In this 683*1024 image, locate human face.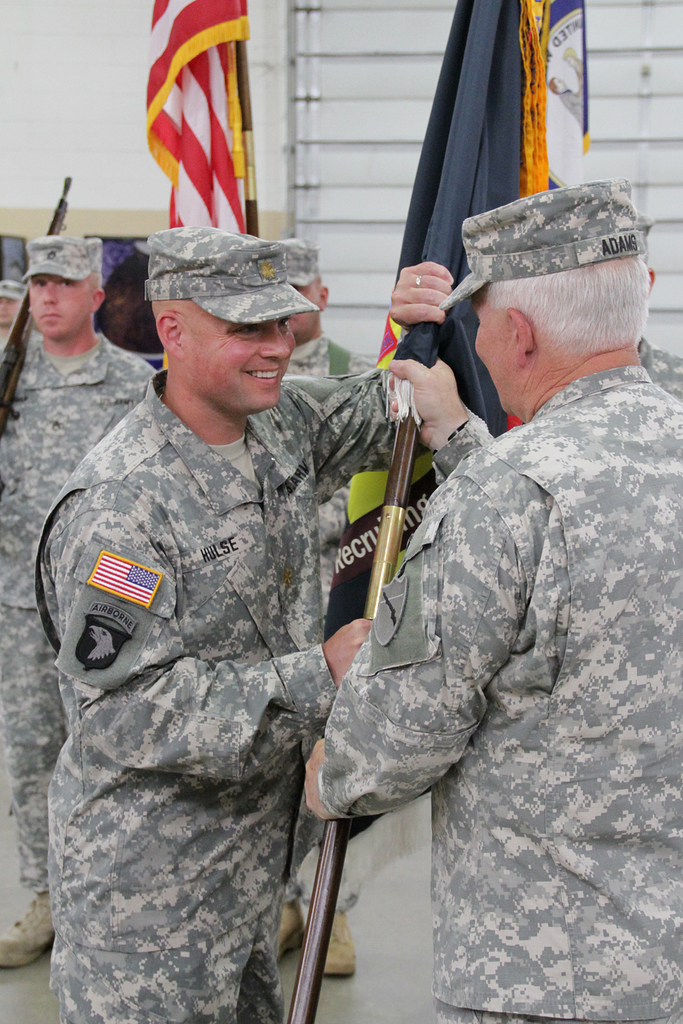
Bounding box: bbox=[31, 272, 92, 342].
